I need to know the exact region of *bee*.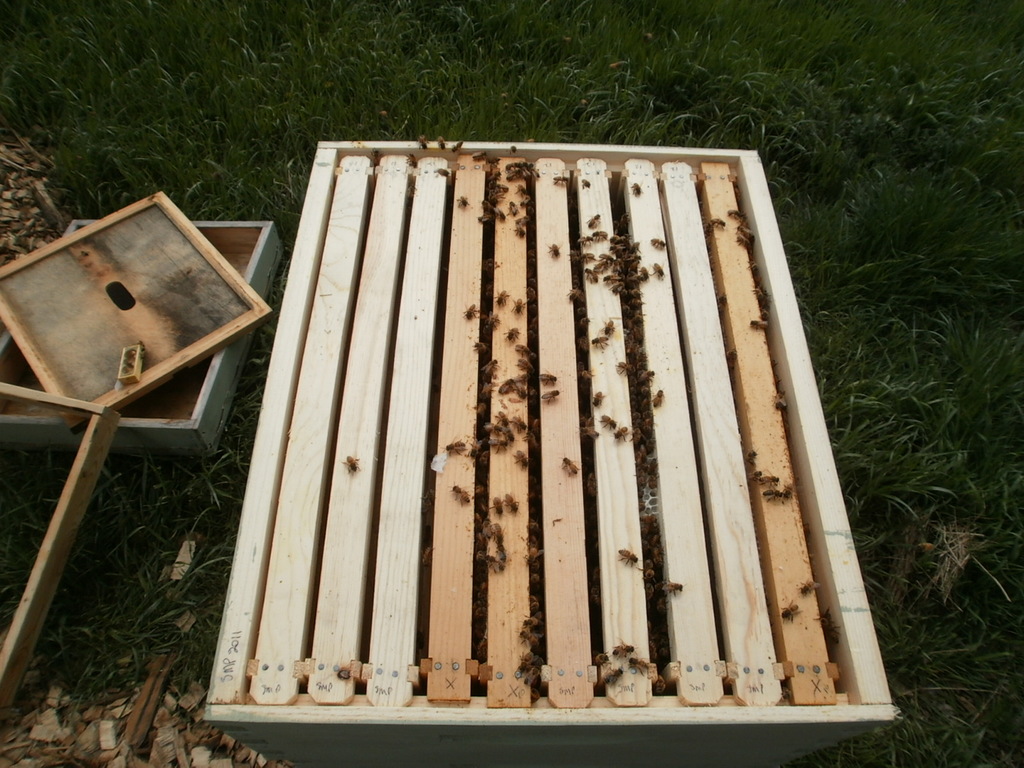
Region: x1=658, y1=579, x2=688, y2=597.
